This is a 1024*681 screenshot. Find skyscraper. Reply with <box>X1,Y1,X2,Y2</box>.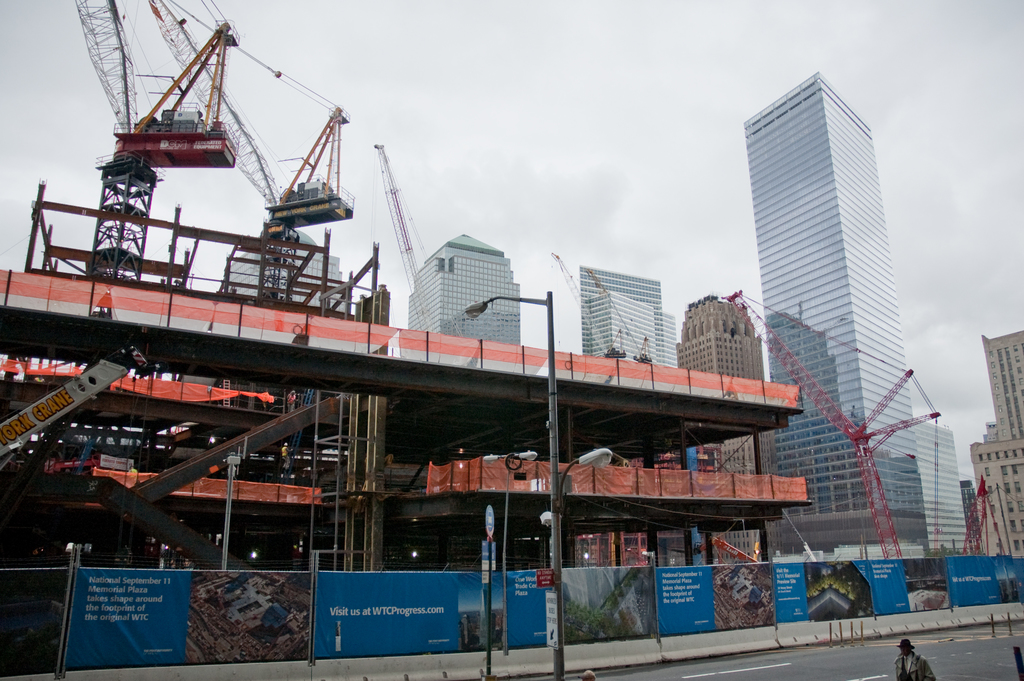
<box>911,423,975,554</box>.
